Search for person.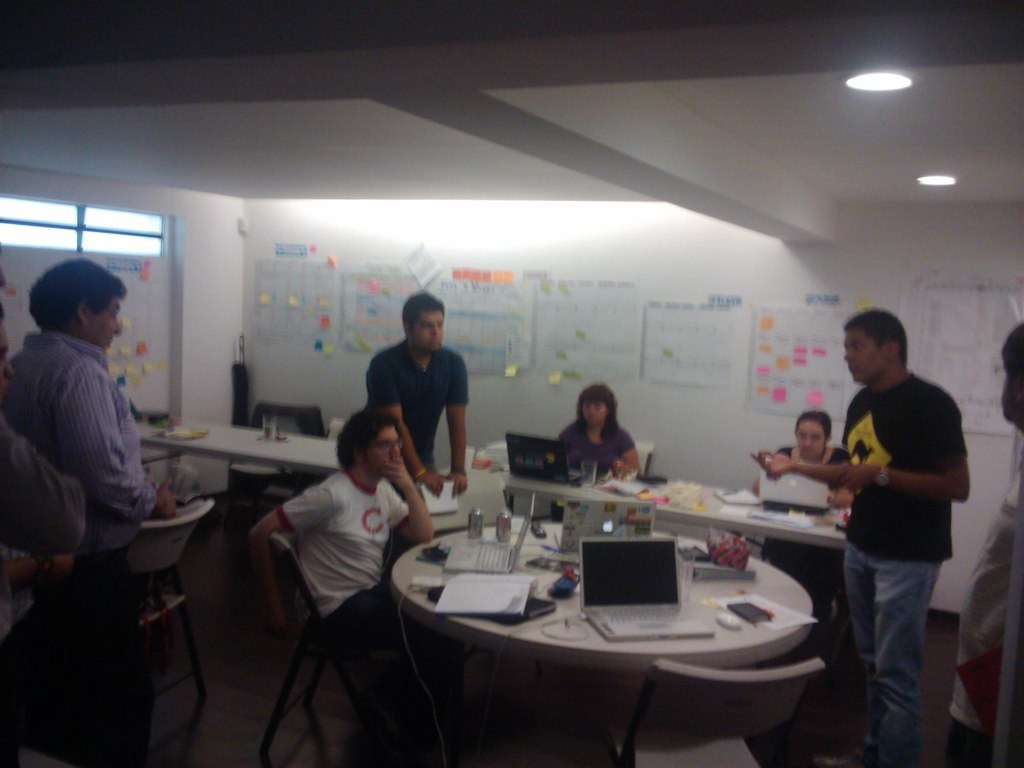
Found at x1=1, y1=256, x2=179, y2=767.
